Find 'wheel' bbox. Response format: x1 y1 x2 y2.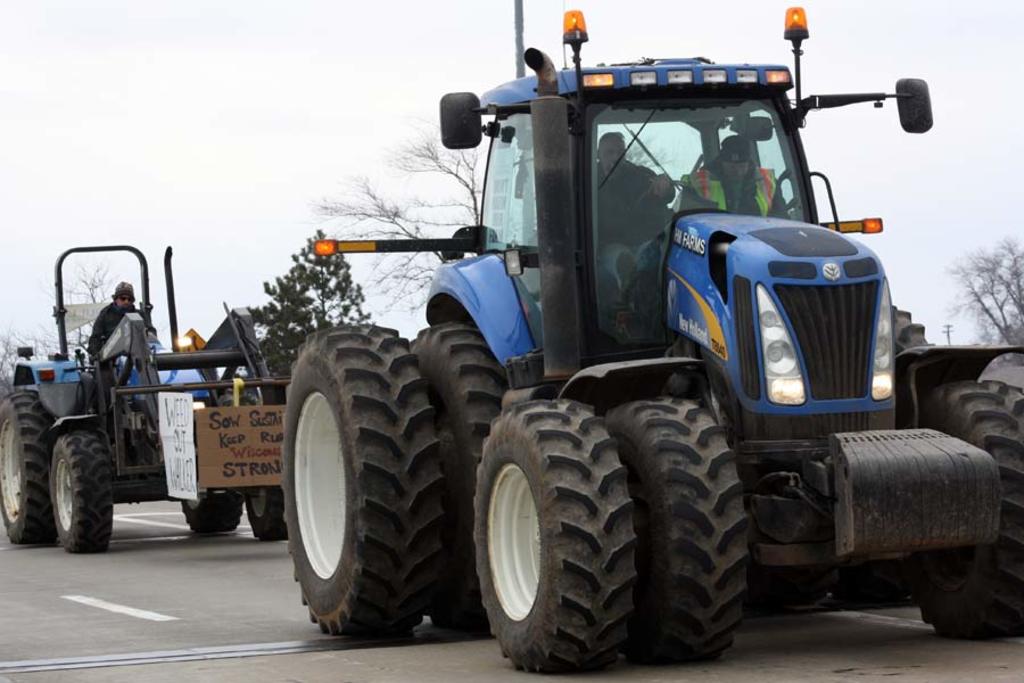
460 390 644 681.
